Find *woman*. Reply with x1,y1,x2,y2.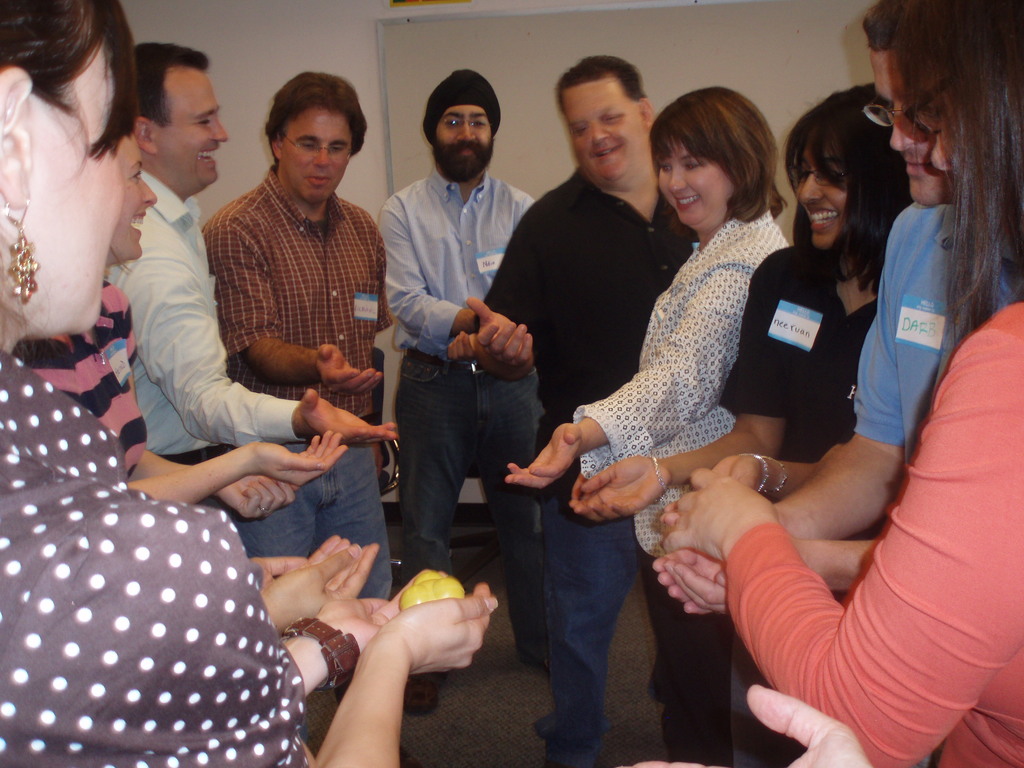
505,84,788,767.
